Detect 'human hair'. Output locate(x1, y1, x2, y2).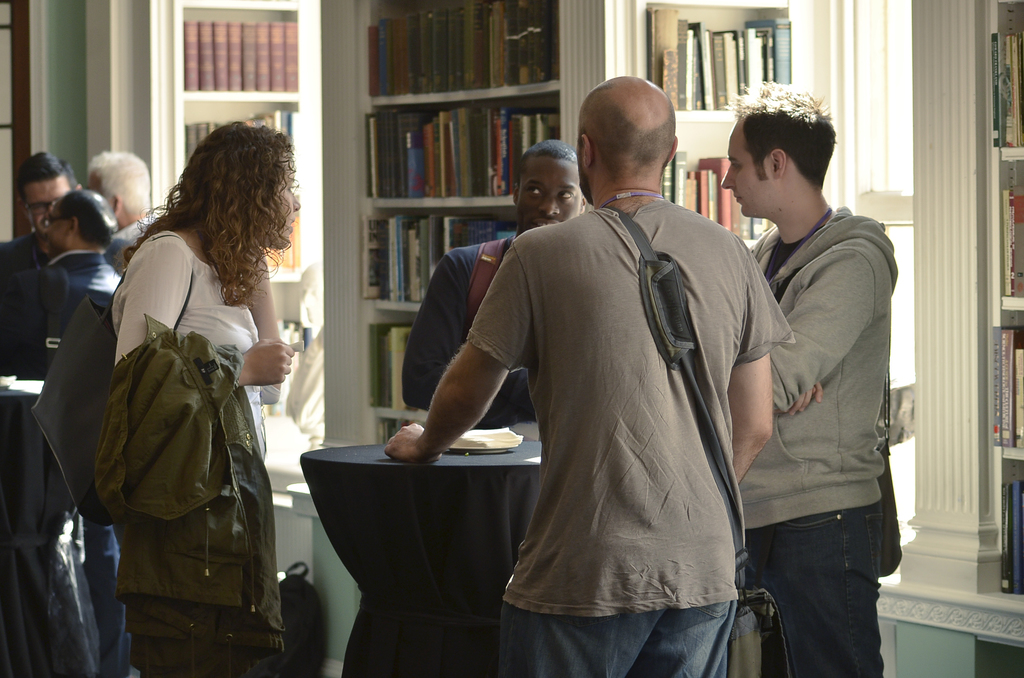
locate(58, 190, 116, 248).
